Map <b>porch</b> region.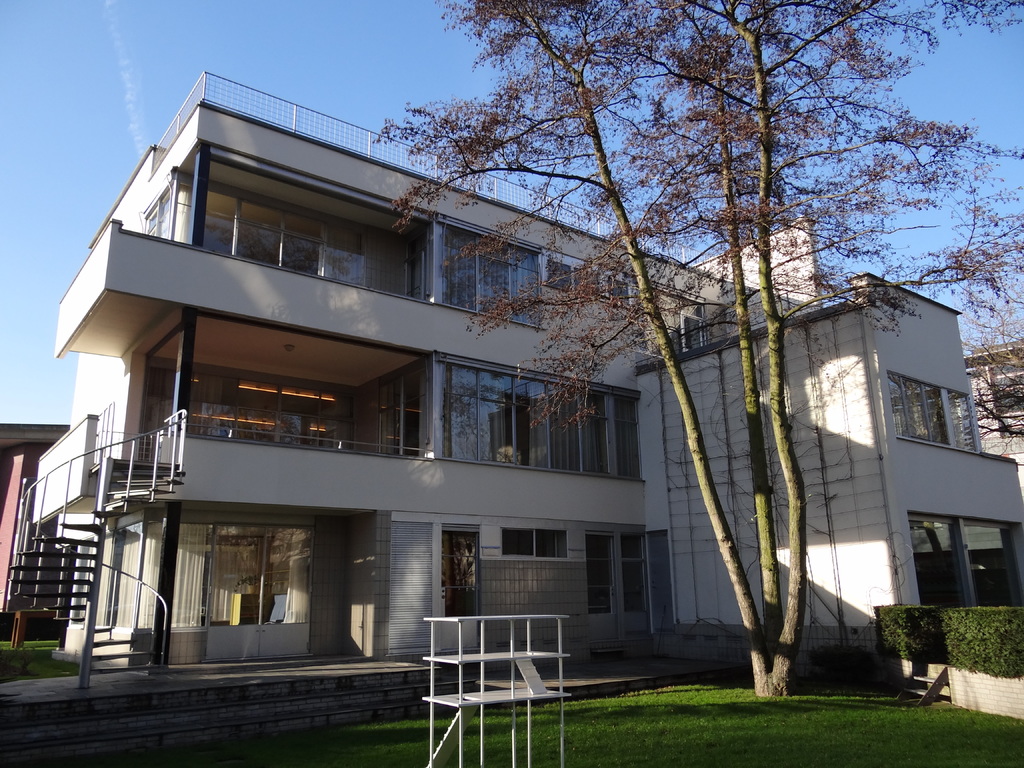
Mapped to {"x1": 139, "y1": 621, "x2": 439, "y2": 676}.
